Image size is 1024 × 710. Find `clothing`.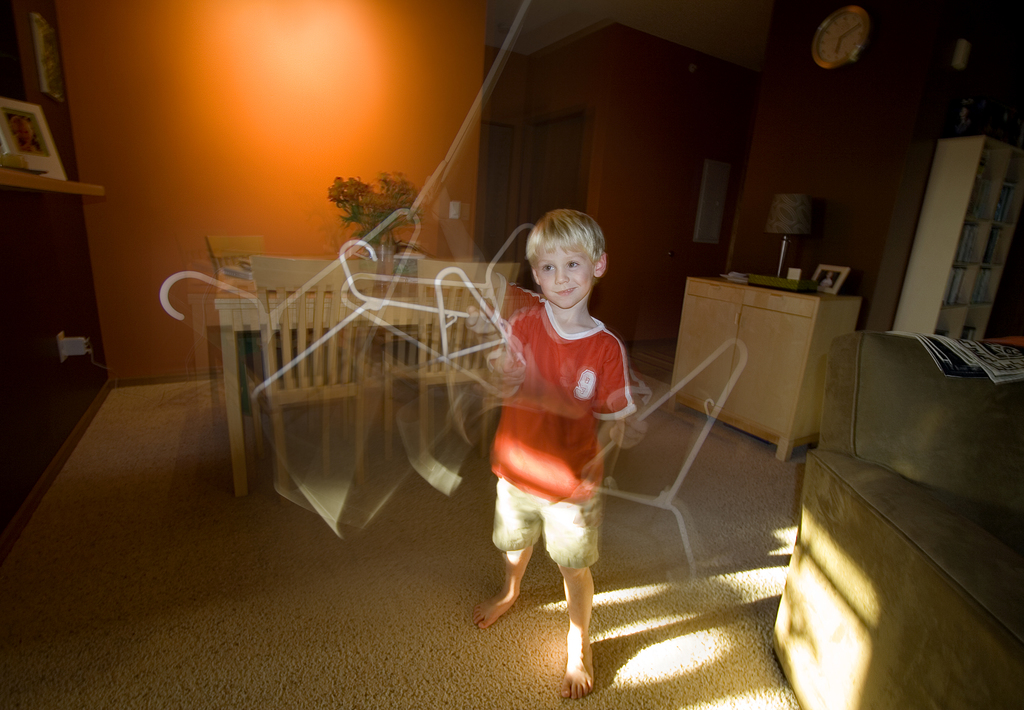
13,131,44,156.
